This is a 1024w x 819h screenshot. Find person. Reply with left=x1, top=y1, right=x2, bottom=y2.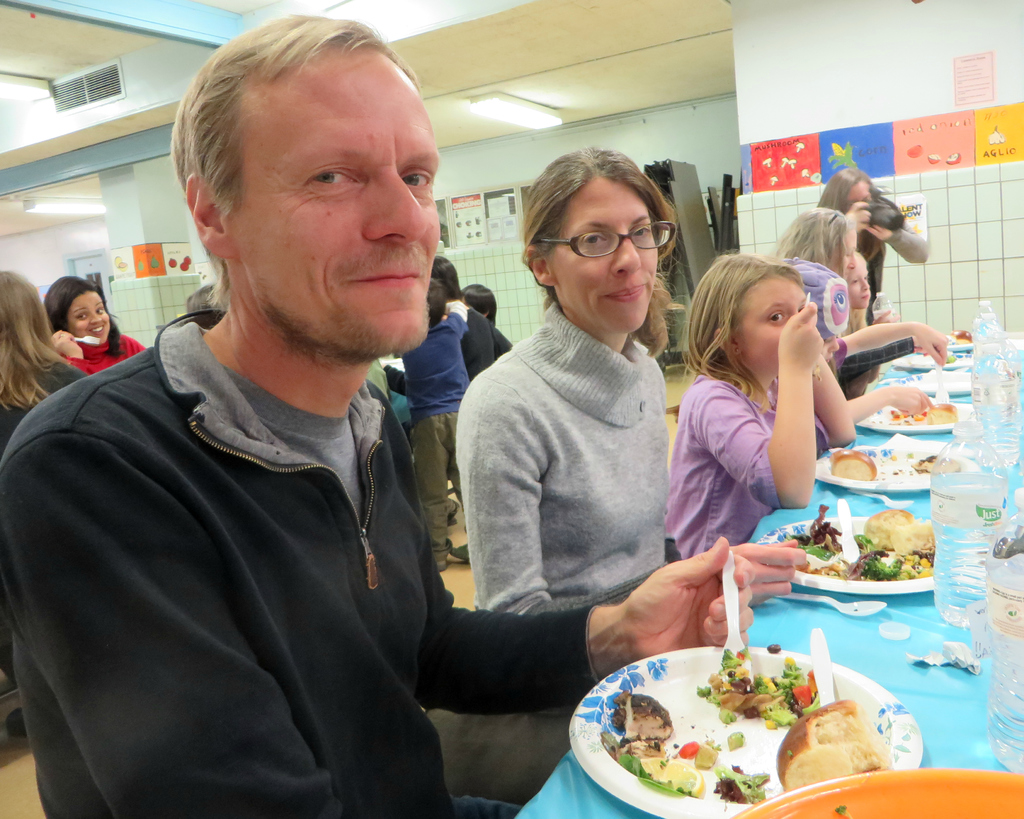
left=669, top=255, right=859, bottom=562.
